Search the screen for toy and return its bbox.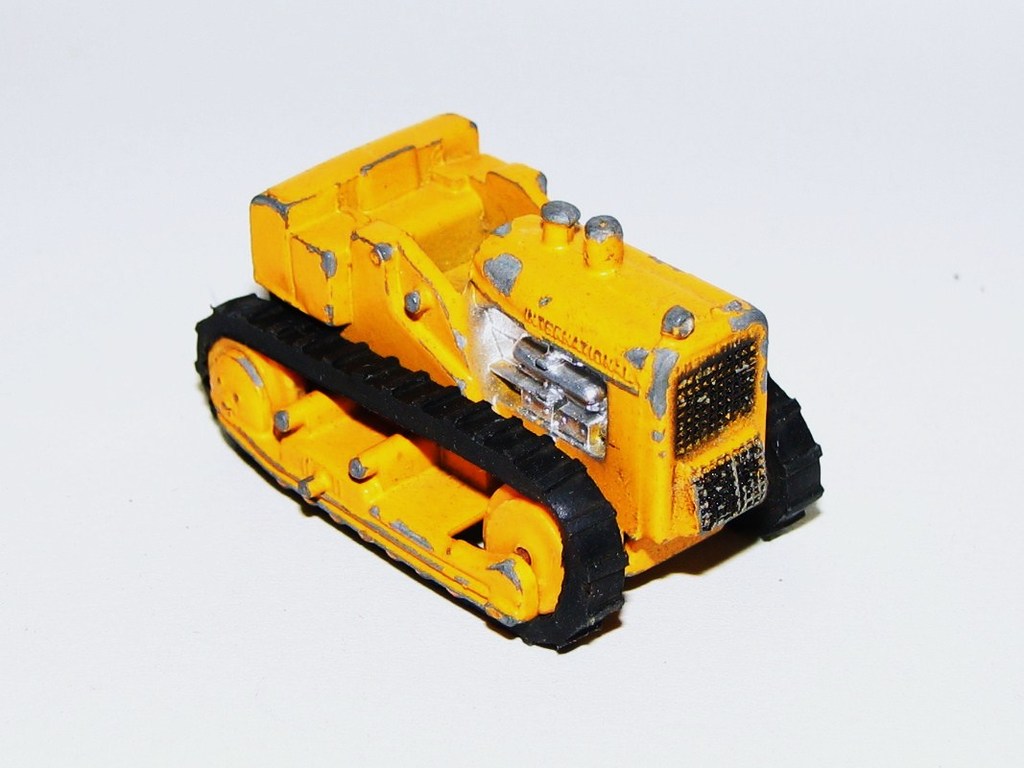
Found: select_region(196, 109, 845, 634).
